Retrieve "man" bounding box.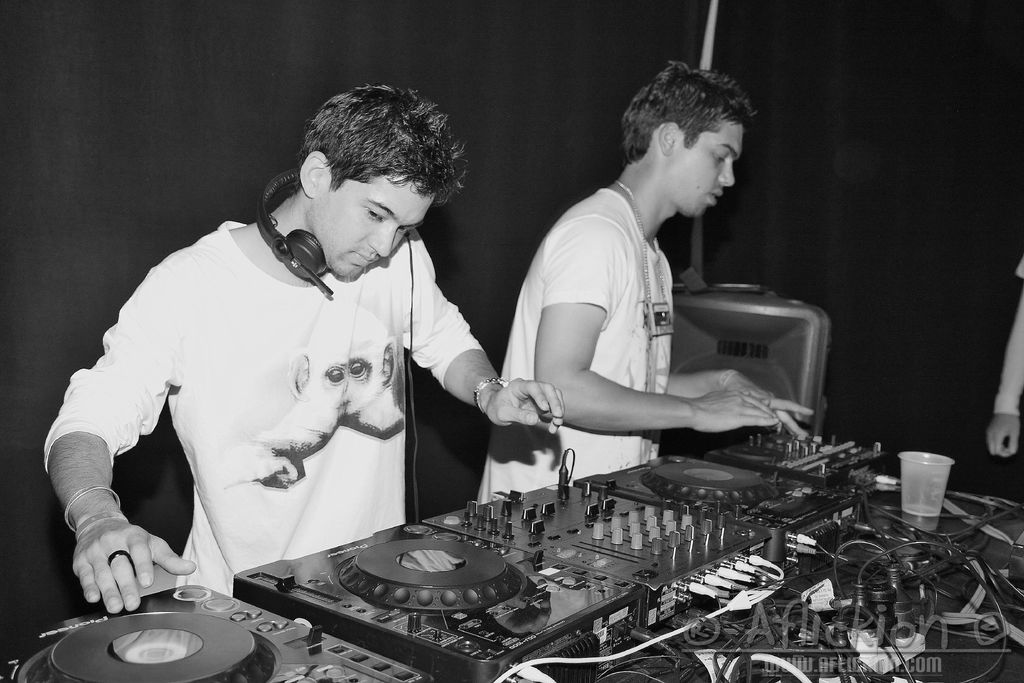
Bounding box: (42, 83, 559, 622).
